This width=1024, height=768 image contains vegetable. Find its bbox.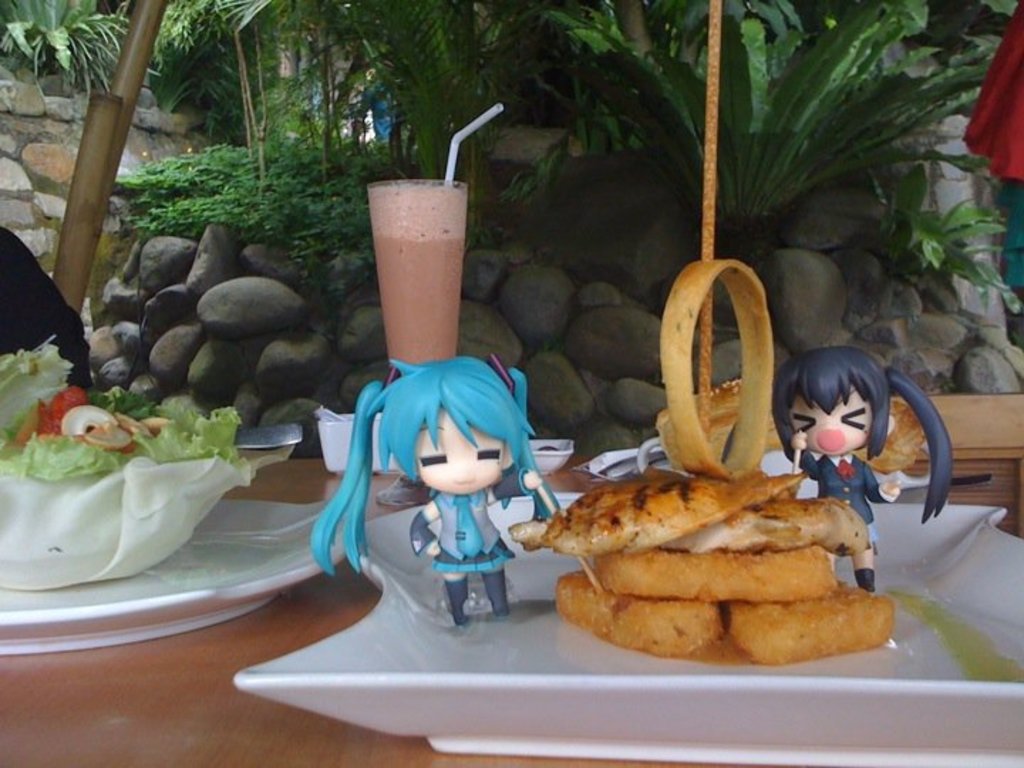
x1=16 y1=397 x2=265 y2=610.
